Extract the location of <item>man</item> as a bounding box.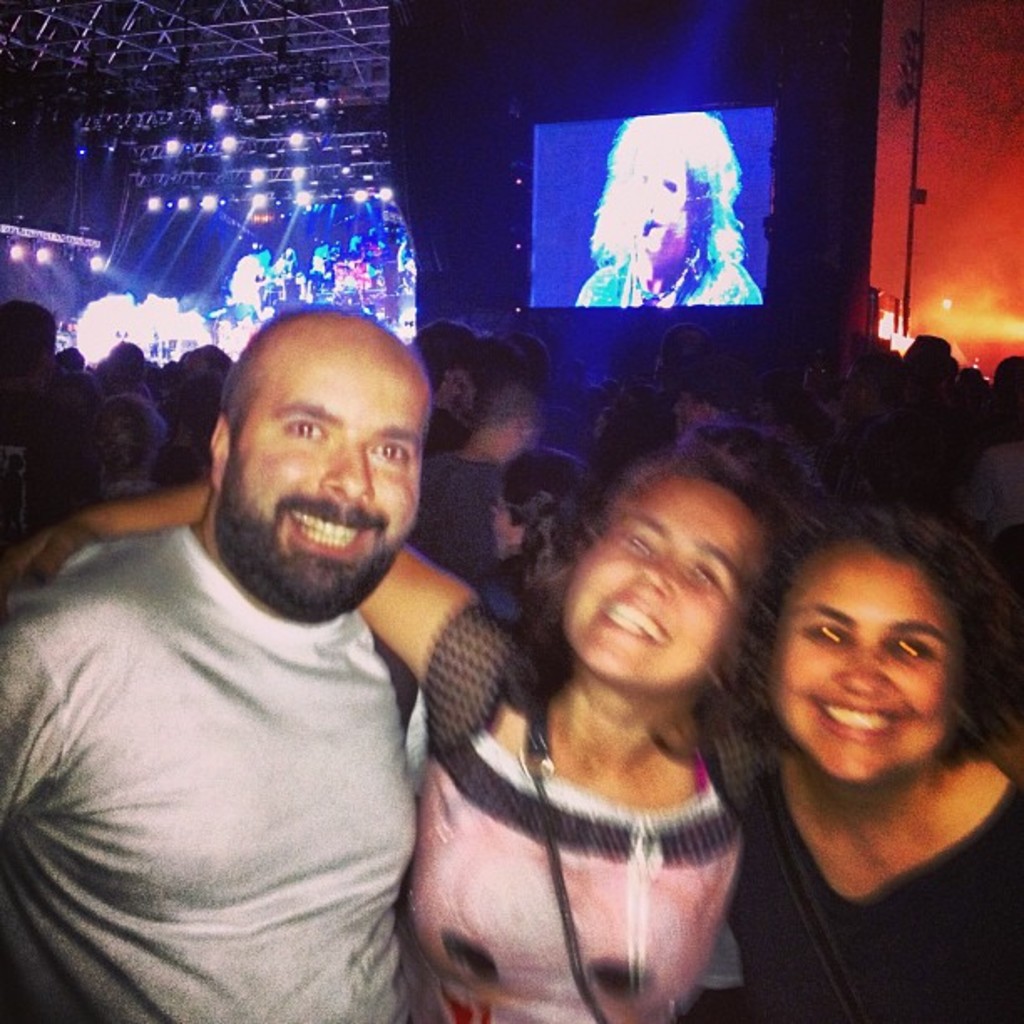
bbox=(626, 330, 728, 468).
